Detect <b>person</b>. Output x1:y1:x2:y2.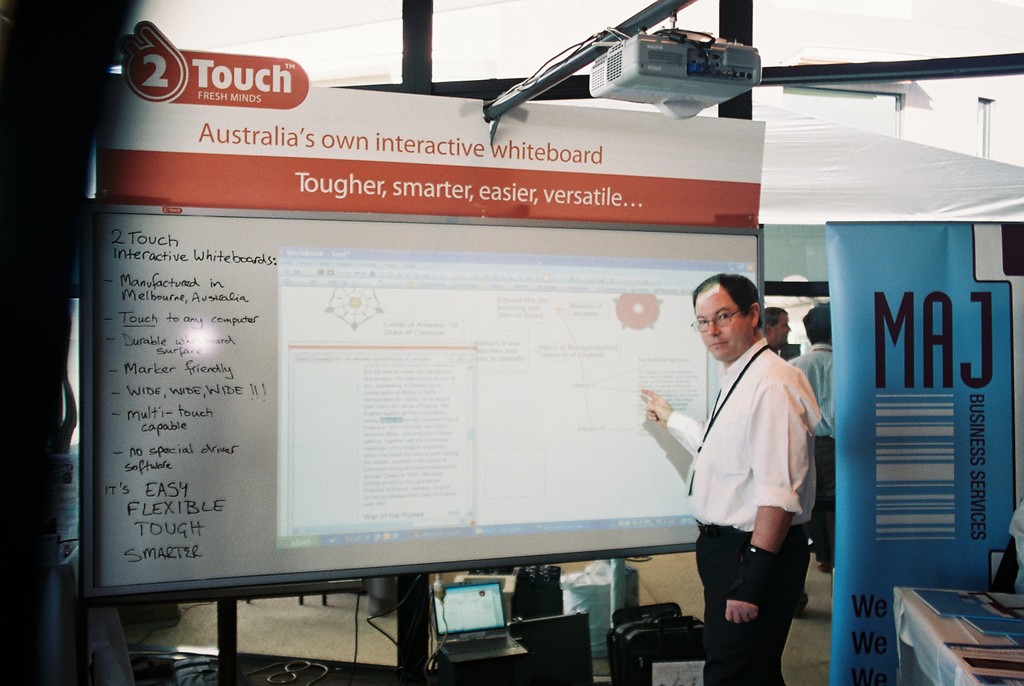
646:275:815:685.
